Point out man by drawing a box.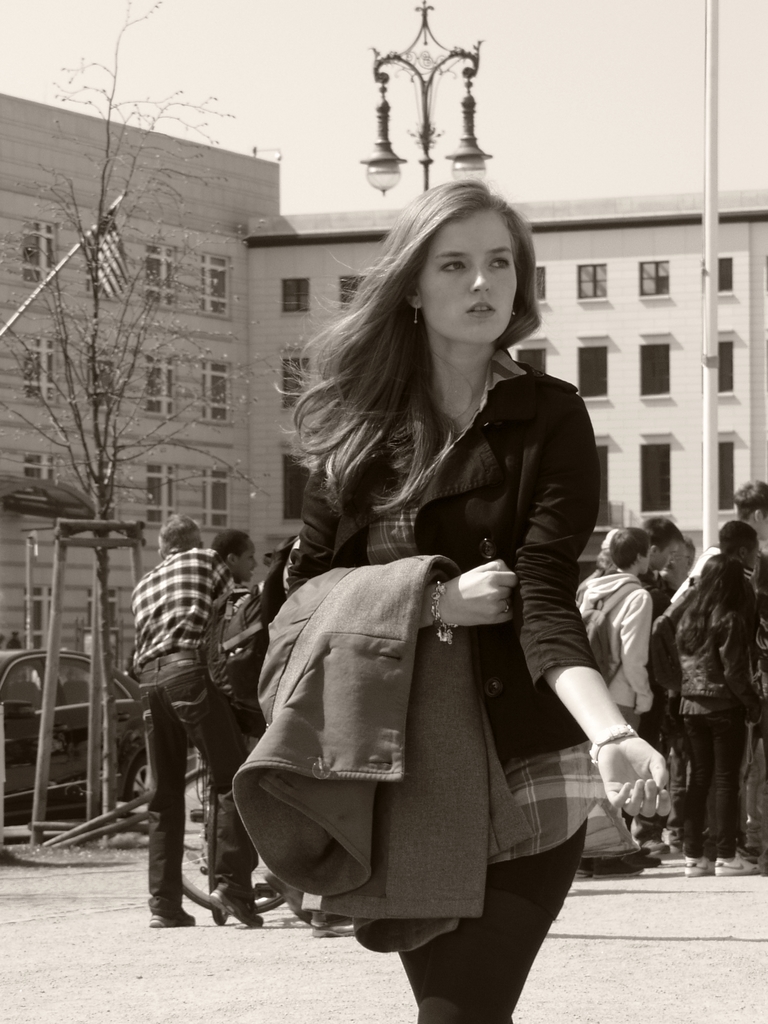
(x1=659, y1=517, x2=767, y2=879).
